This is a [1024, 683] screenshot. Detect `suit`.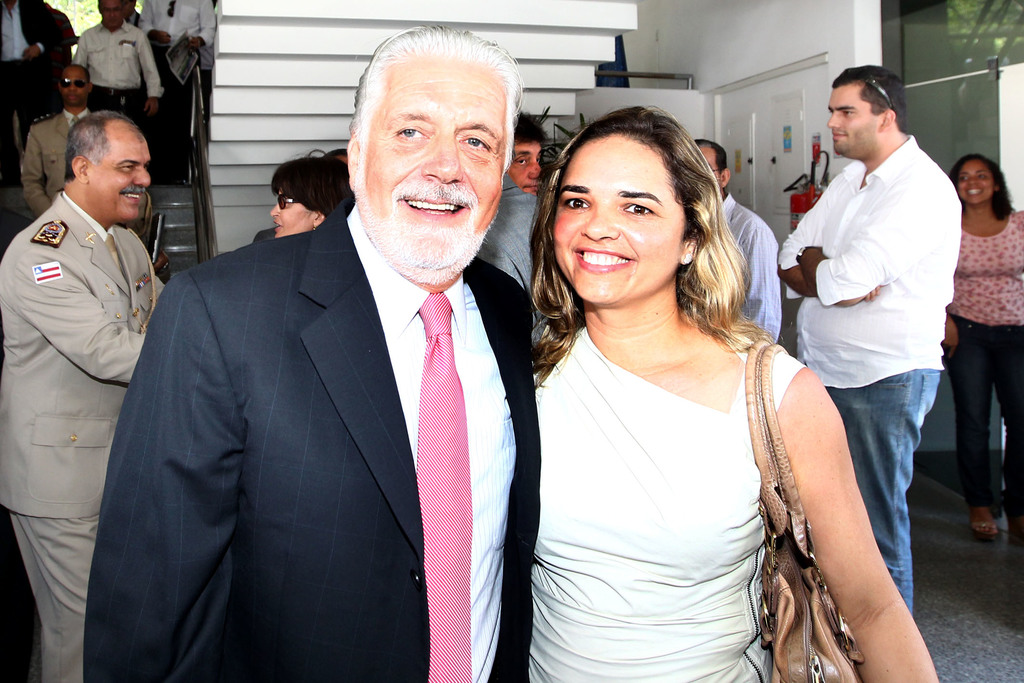
pyautogui.locateOnScreen(476, 172, 541, 295).
